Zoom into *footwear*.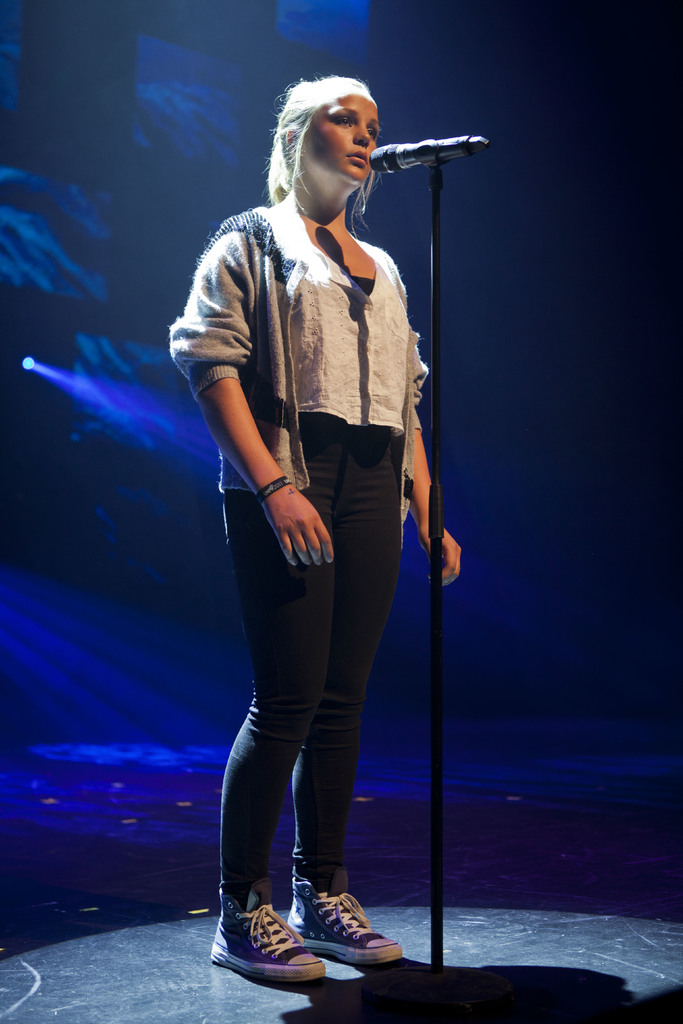
Zoom target: select_region(211, 905, 320, 994).
